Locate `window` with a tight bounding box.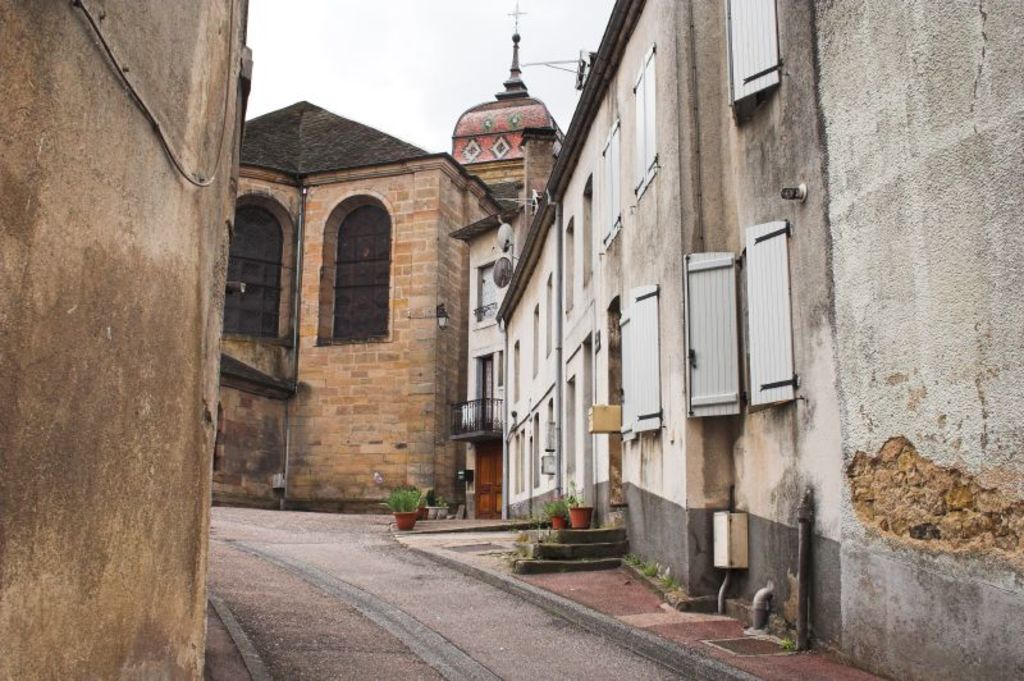
x1=529 y1=297 x2=540 y2=380.
